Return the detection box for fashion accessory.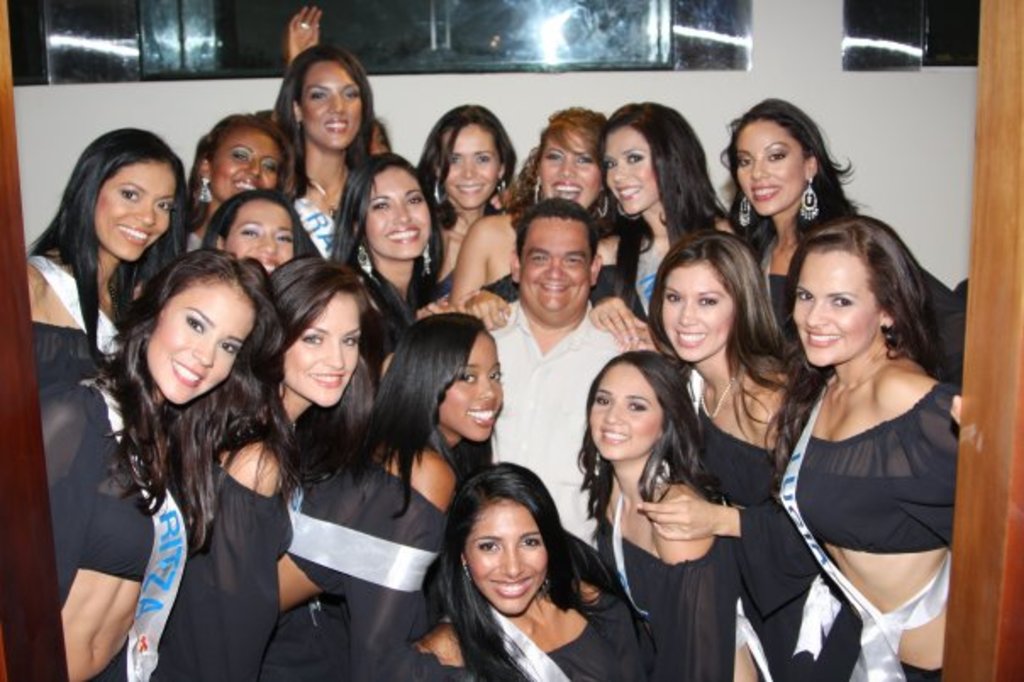
BBox(532, 178, 546, 207).
